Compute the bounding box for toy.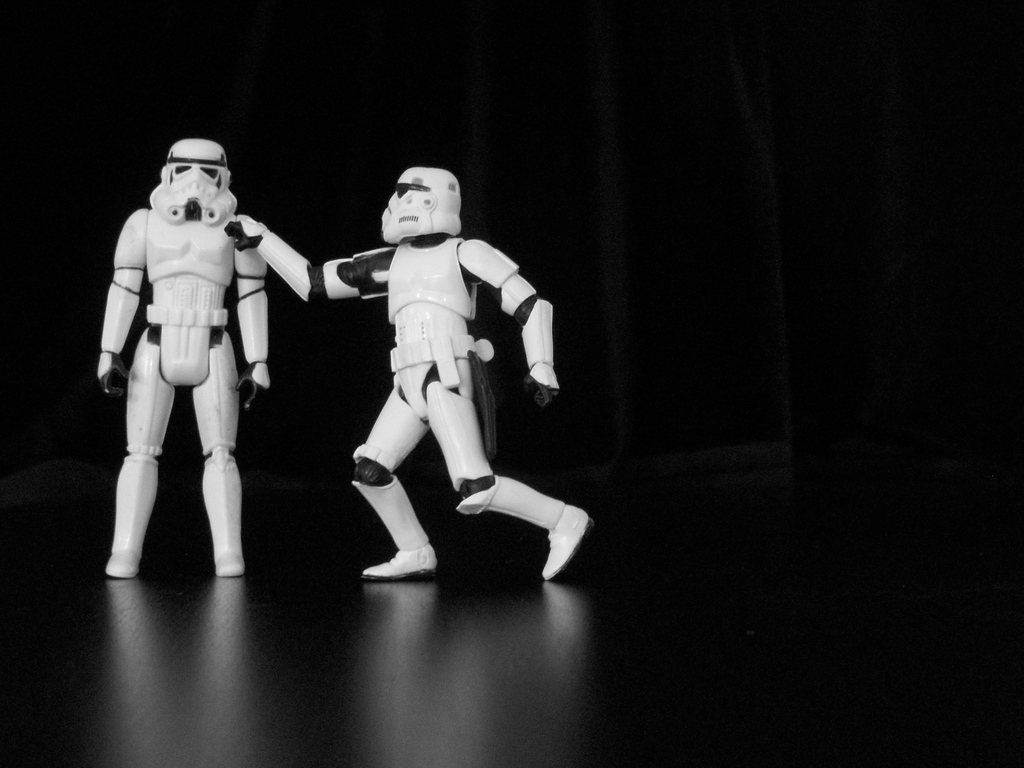
[92,141,273,580].
